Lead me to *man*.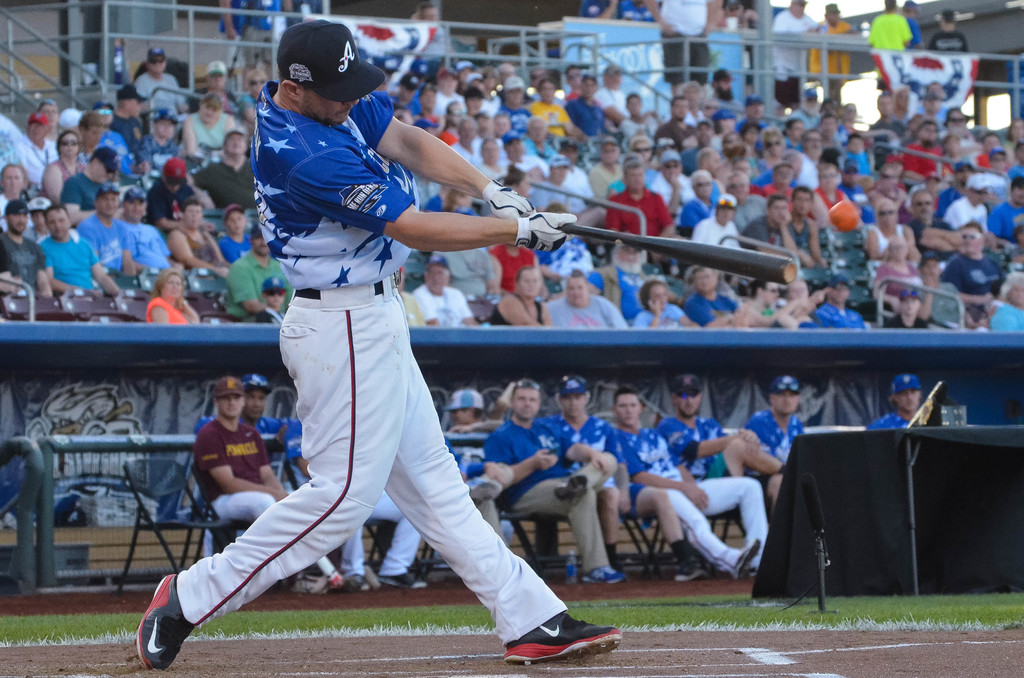
Lead to box=[289, 418, 429, 593].
